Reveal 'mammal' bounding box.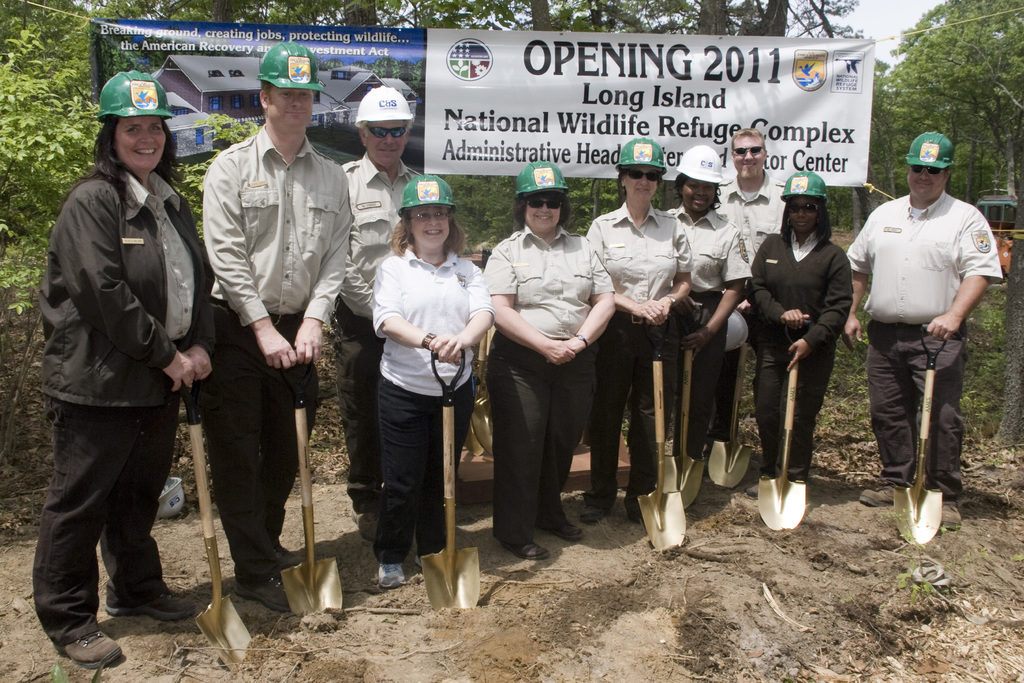
Revealed: pyautogui.locateOnScreen(483, 157, 618, 559).
